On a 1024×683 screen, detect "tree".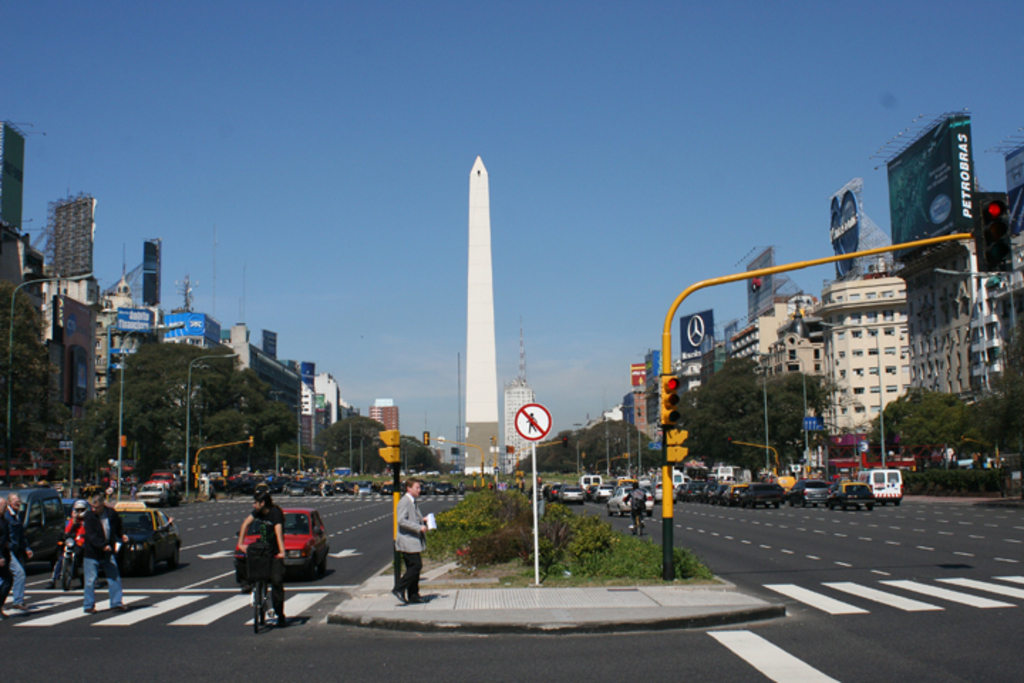
bbox=(865, 387, 964, 472).
